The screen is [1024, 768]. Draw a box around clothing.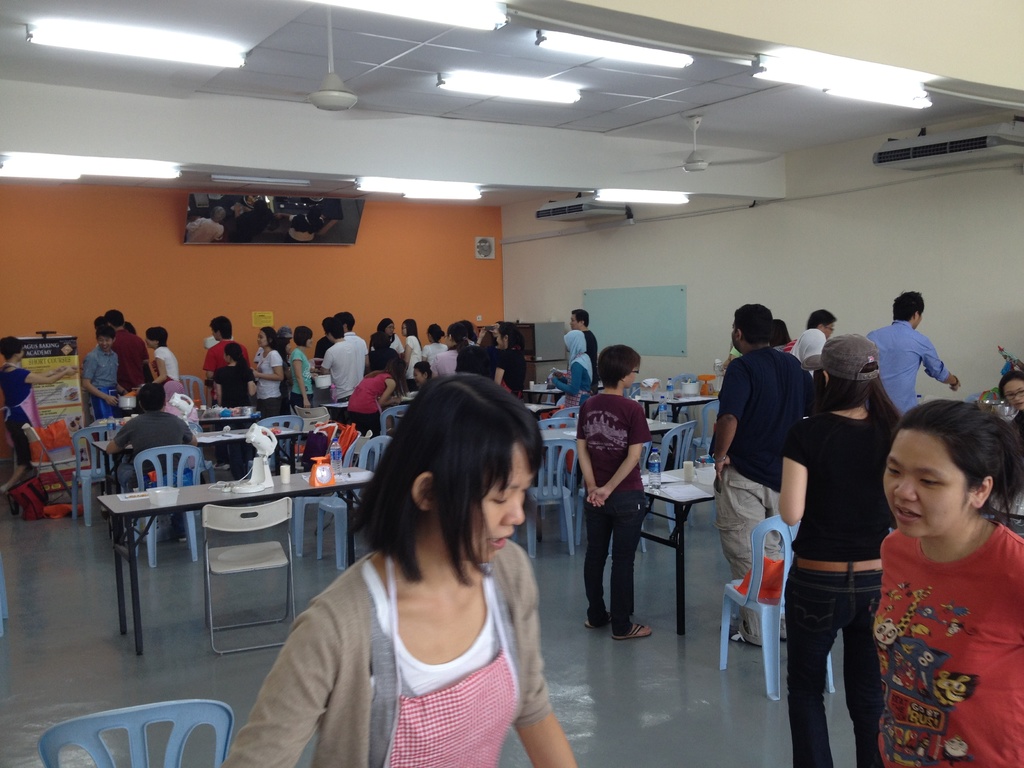
box(226, 538, 550, 767).
